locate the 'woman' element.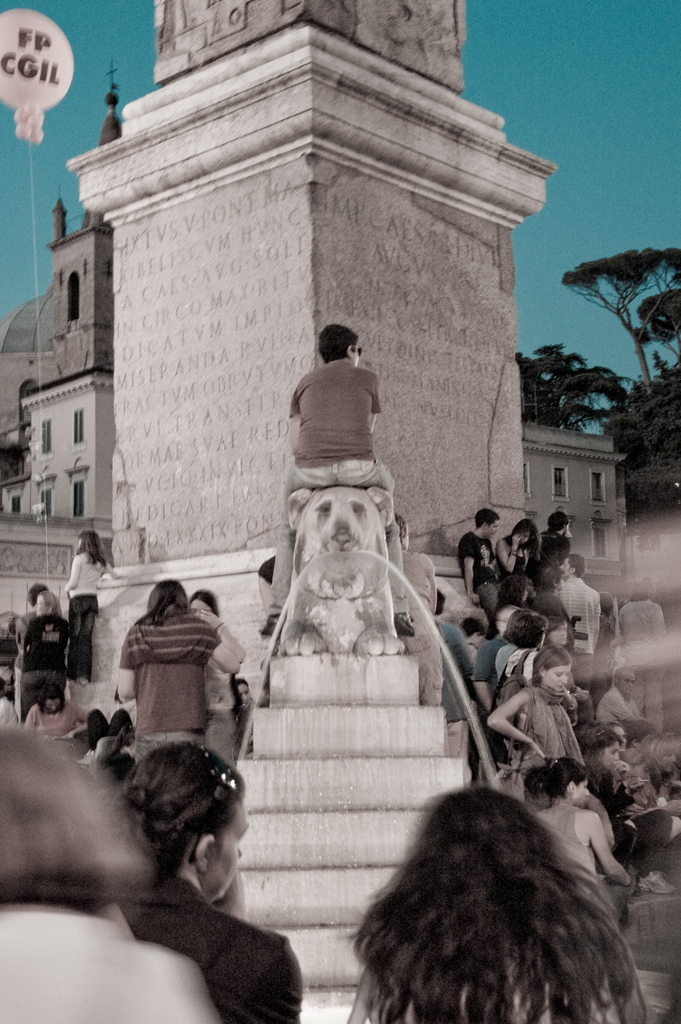
Element bbox: bbox=[63, 524, 128, 687].
